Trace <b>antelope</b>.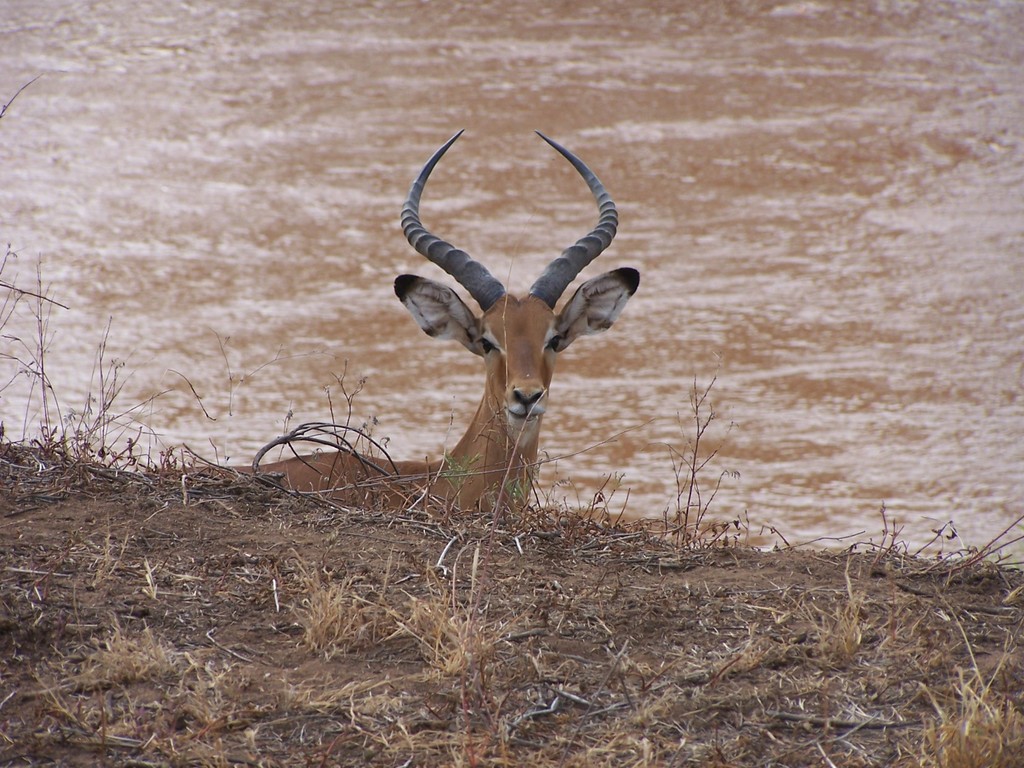
Traced to [left=150, top=124, right=642, bottom=516].
